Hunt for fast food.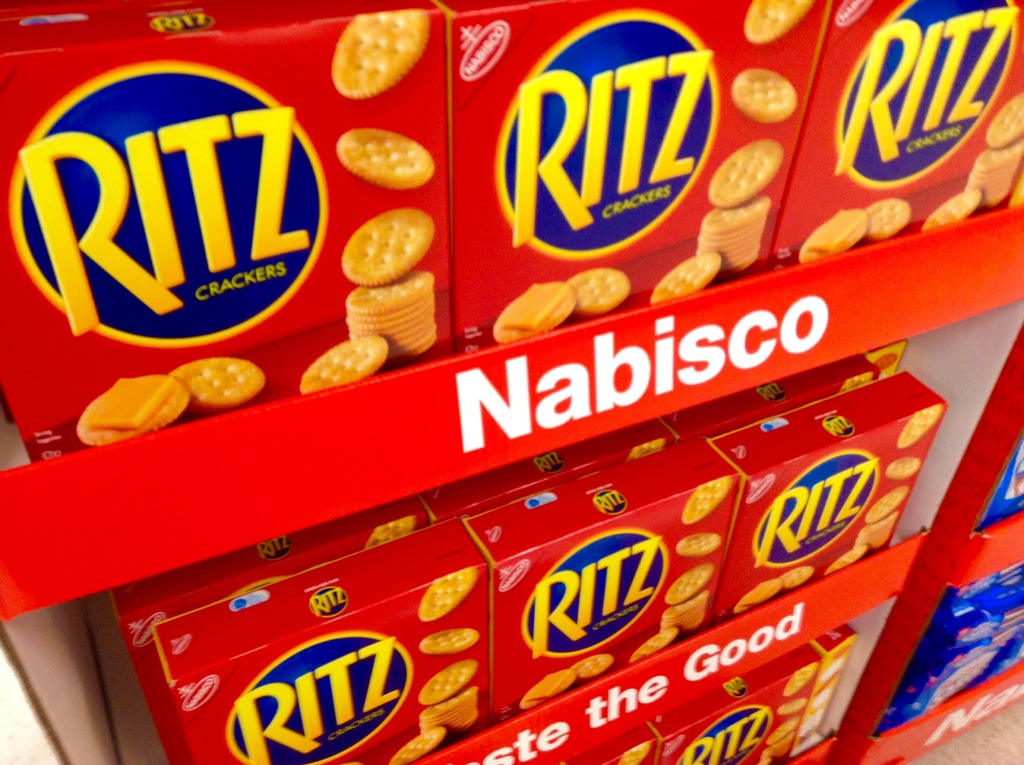
Hunted down at 924,191,975,234.
